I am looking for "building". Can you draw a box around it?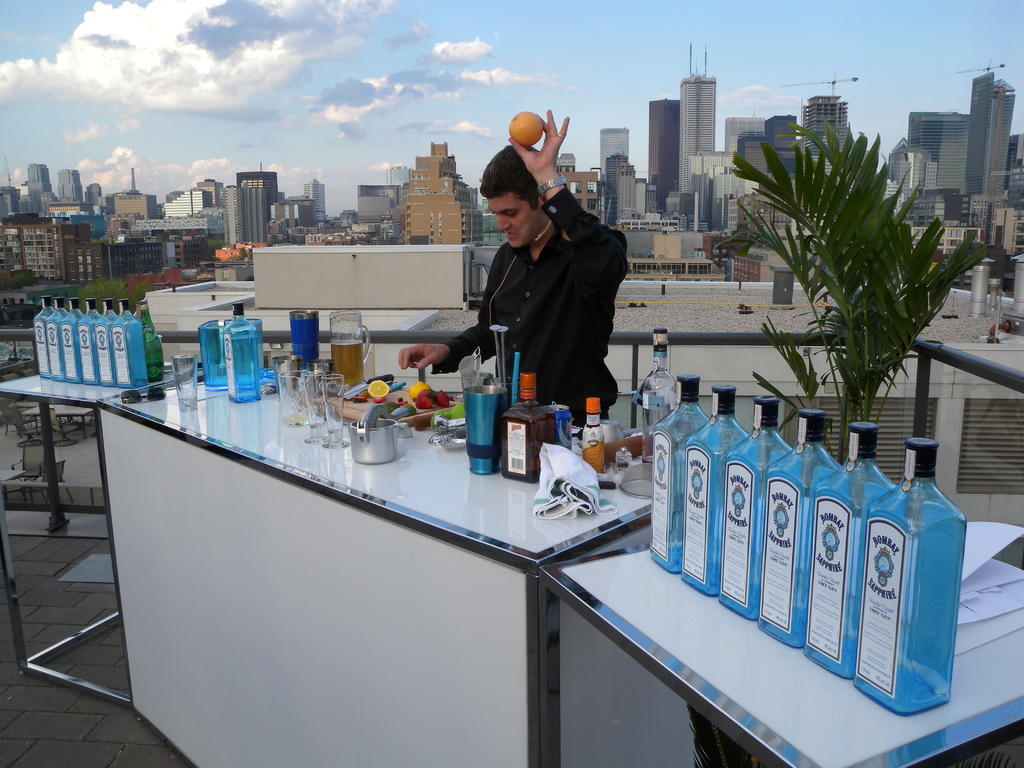
Sure, the bounding box is bbox(617, 219, 721, 275).
